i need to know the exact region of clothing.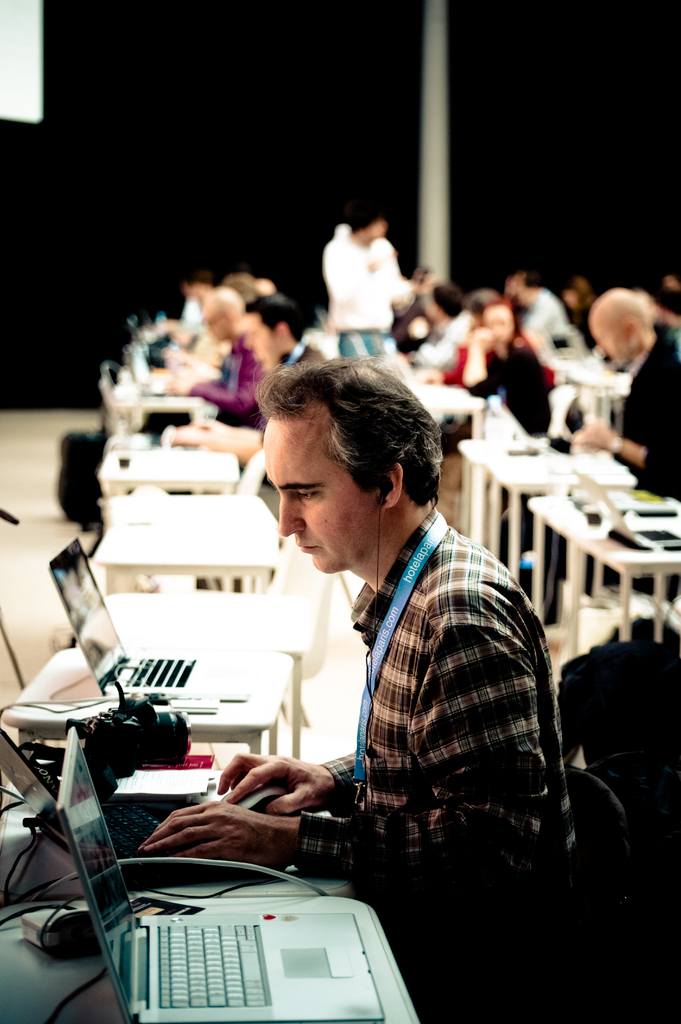
Region: x1=560, y1=301, x2=597, y2=355.
